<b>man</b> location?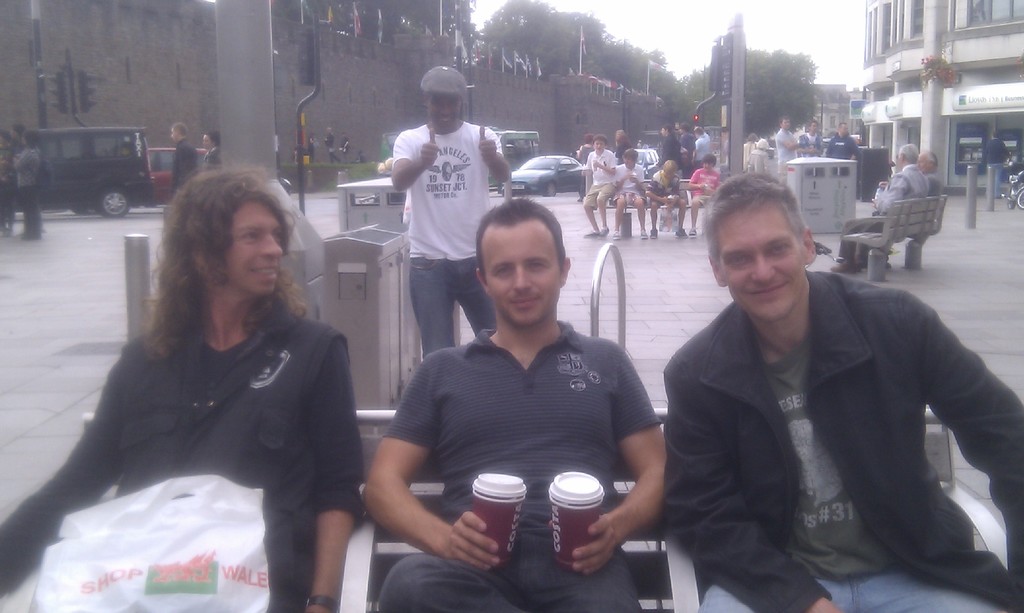
<bbox>362, 203, 675, 612</bbox>
